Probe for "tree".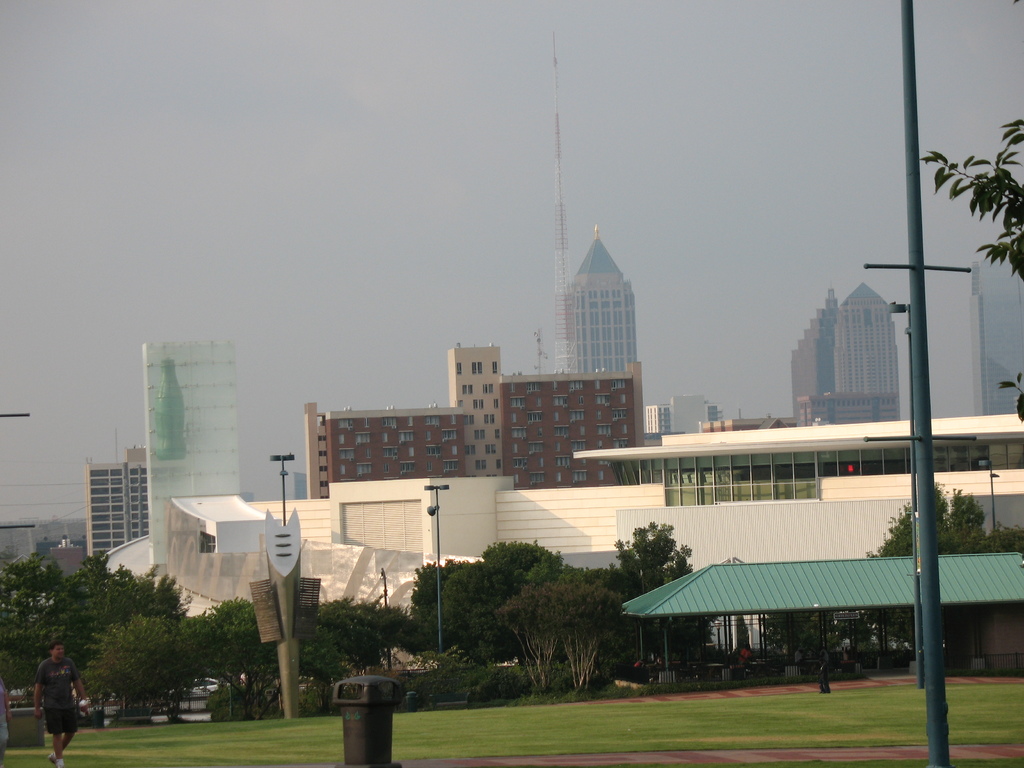
Probe result: BBox(916, 110, 1023, 290).
